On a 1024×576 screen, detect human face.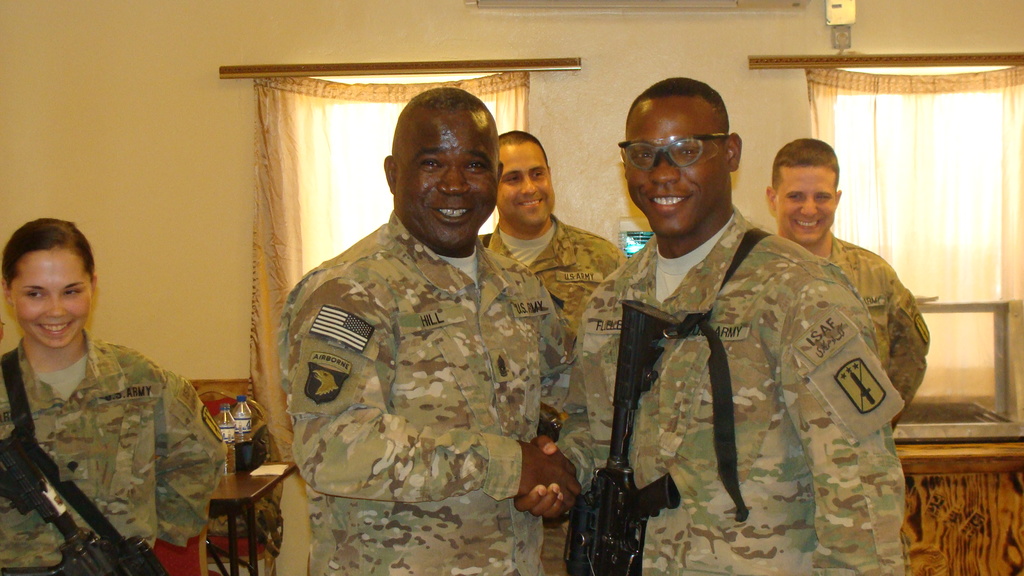
<region>9, 244, 94, 346</region>.
